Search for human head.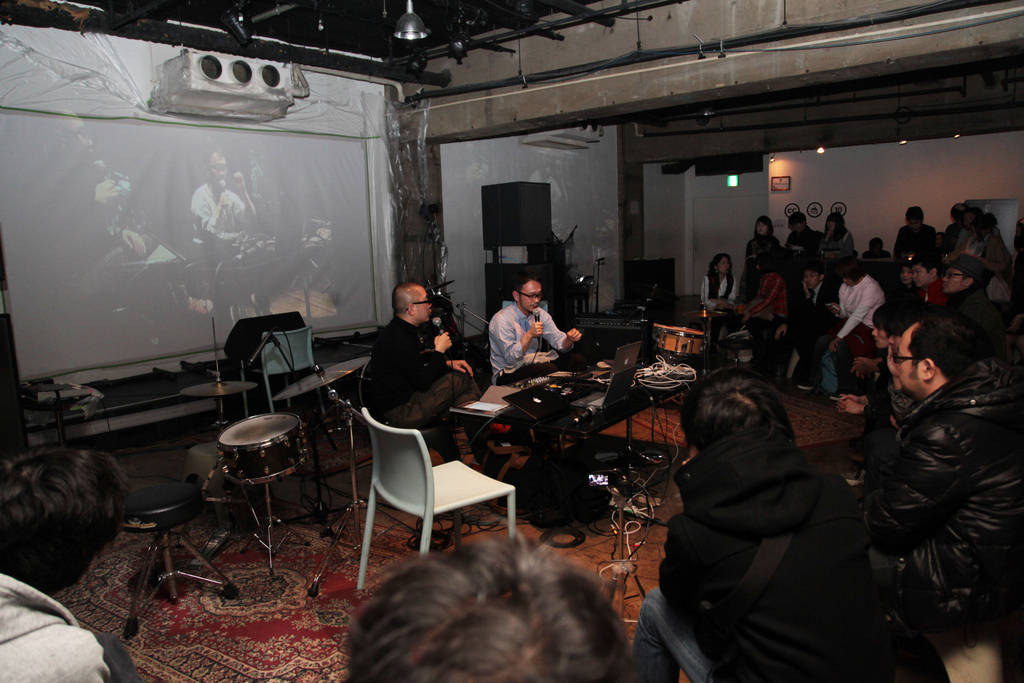
Found at select_region(511, 277, 545, 318).
